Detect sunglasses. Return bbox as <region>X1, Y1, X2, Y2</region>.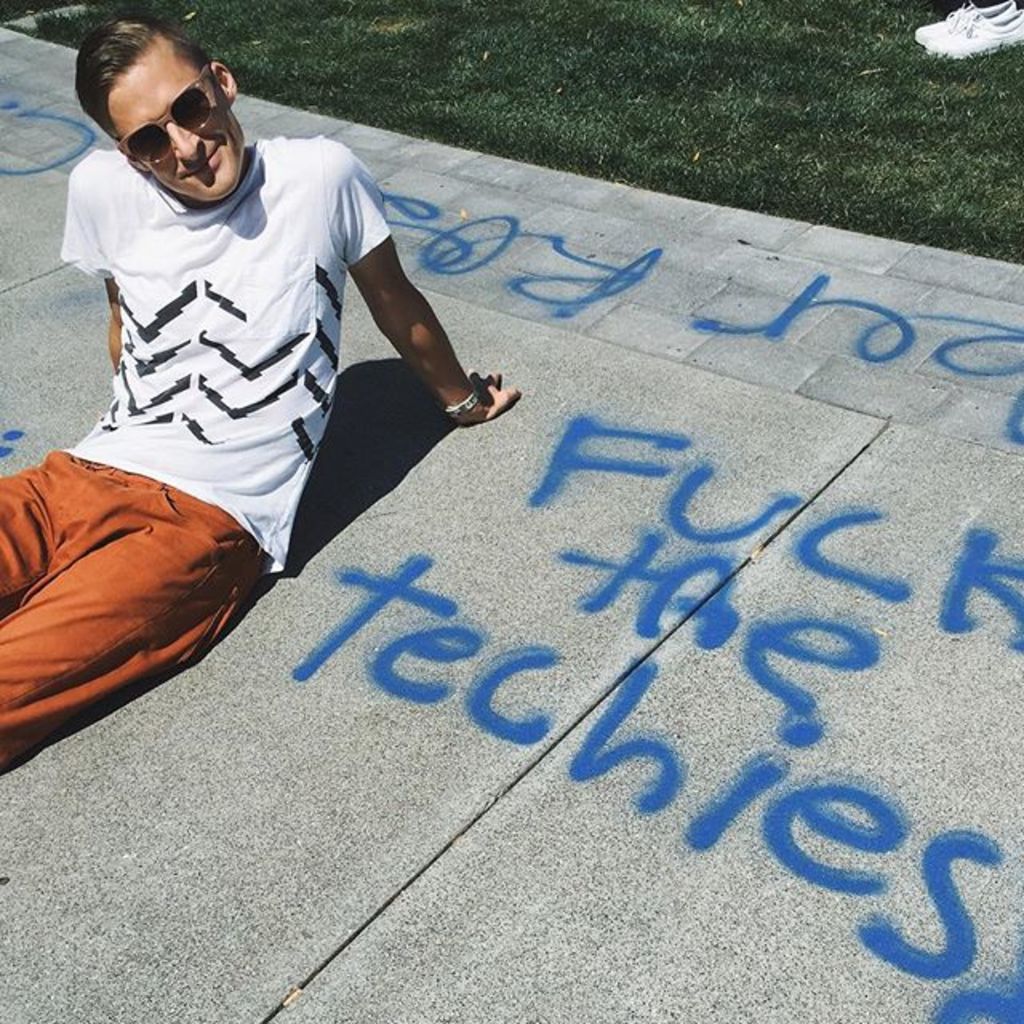
<region>114, 62, 205, 165</region>.
